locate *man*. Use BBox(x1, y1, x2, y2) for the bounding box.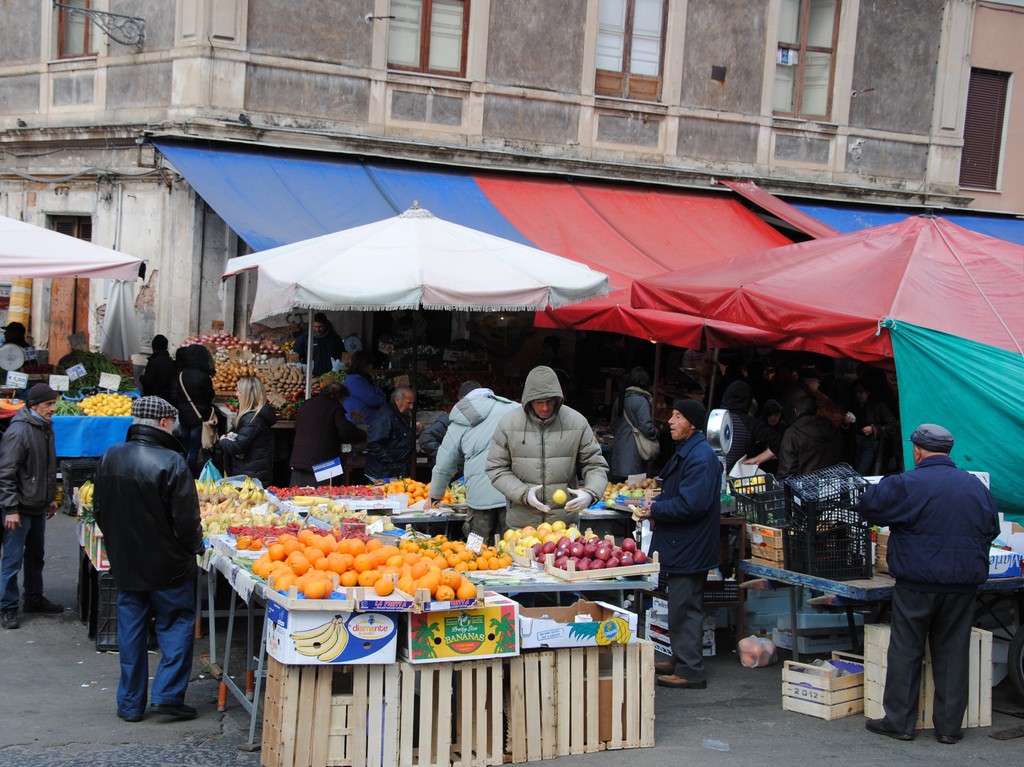
BBox(627, 401, 729, 688).
